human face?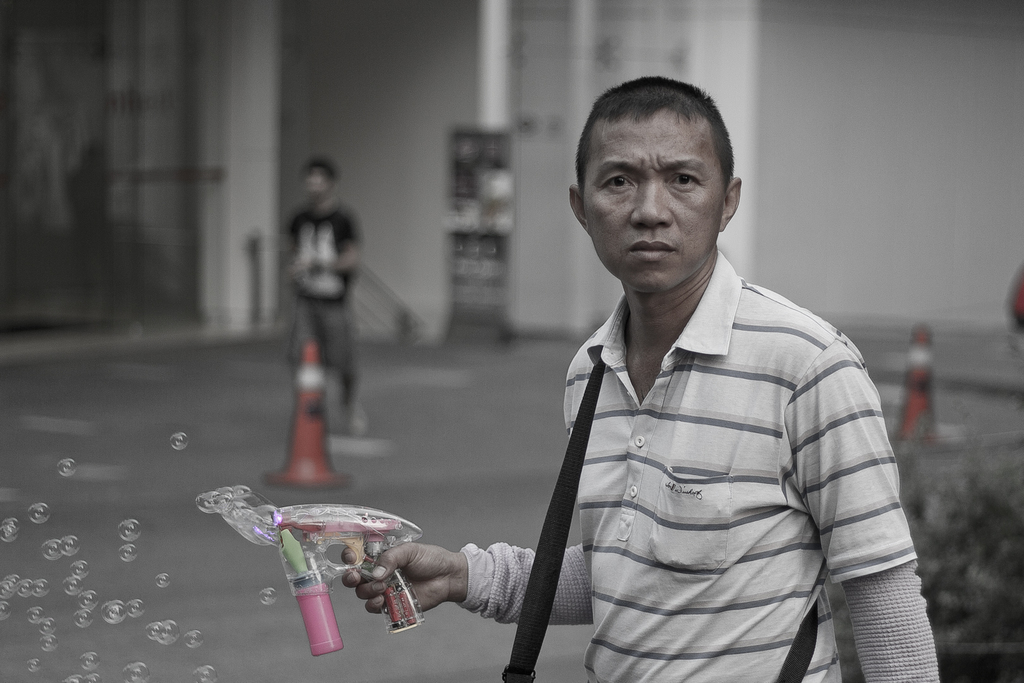
box(581, 115, 725, 292)
